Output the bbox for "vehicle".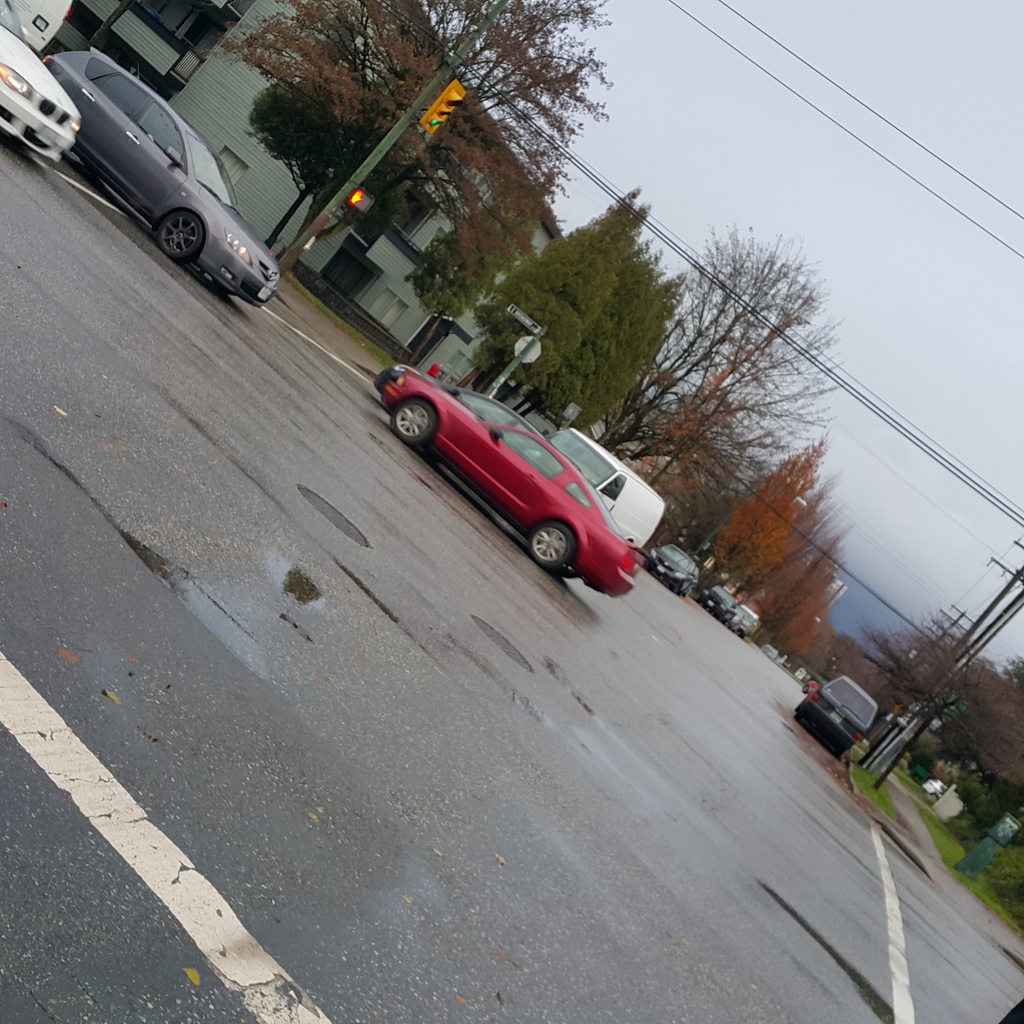
[x1=383, y1=394, x2=655, y2=574].
